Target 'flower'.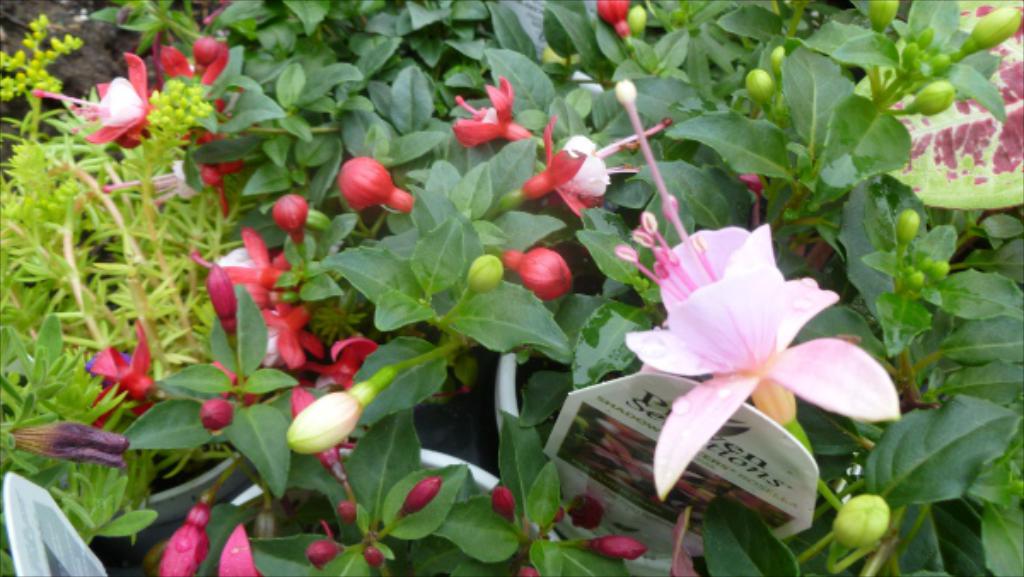
Target region: <box>87,321,162,430</box>.
